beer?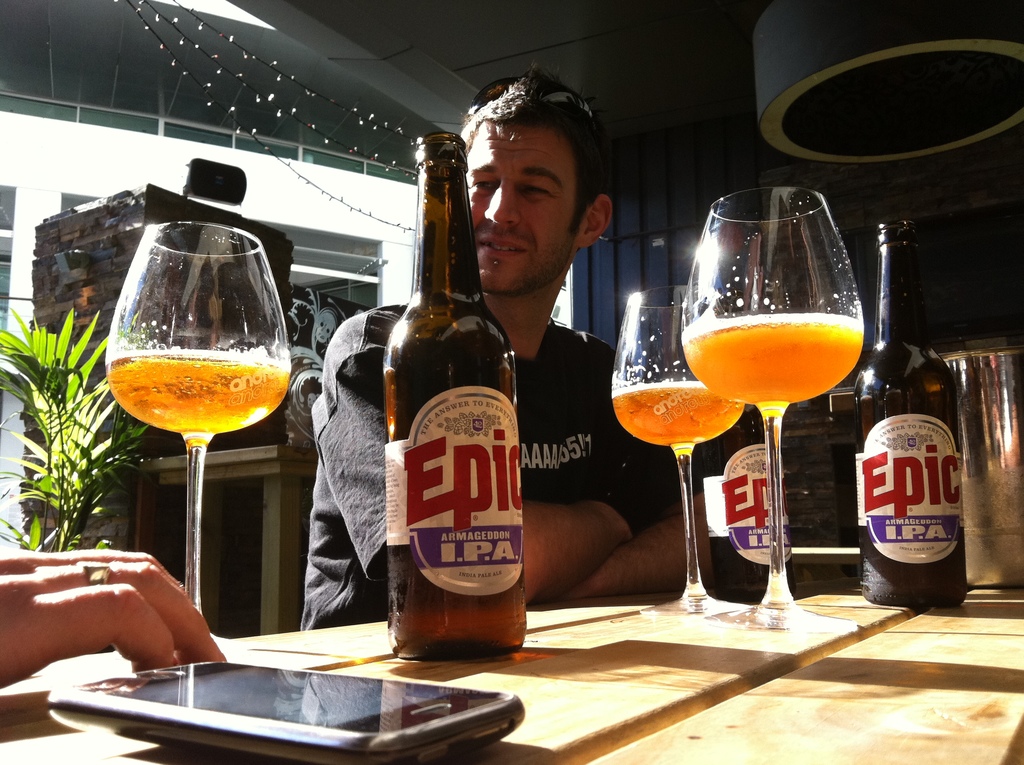
rect(100, 352, 286, 433)
